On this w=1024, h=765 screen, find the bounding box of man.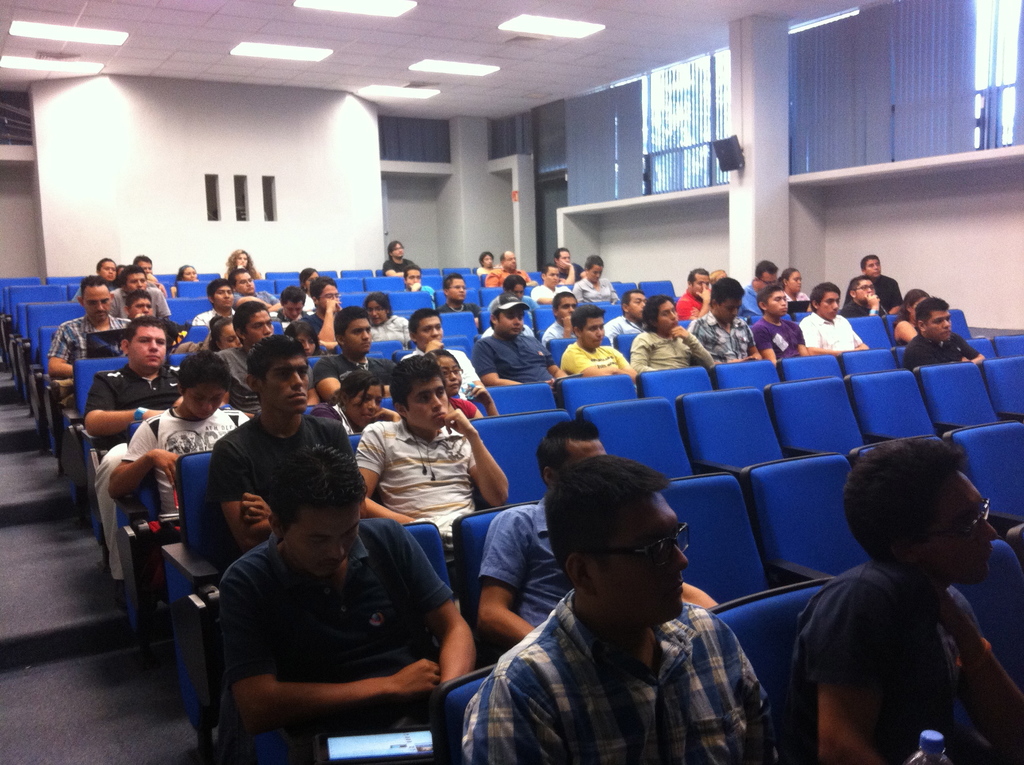
Bounding box: rect(681, 268, 708, 318).
